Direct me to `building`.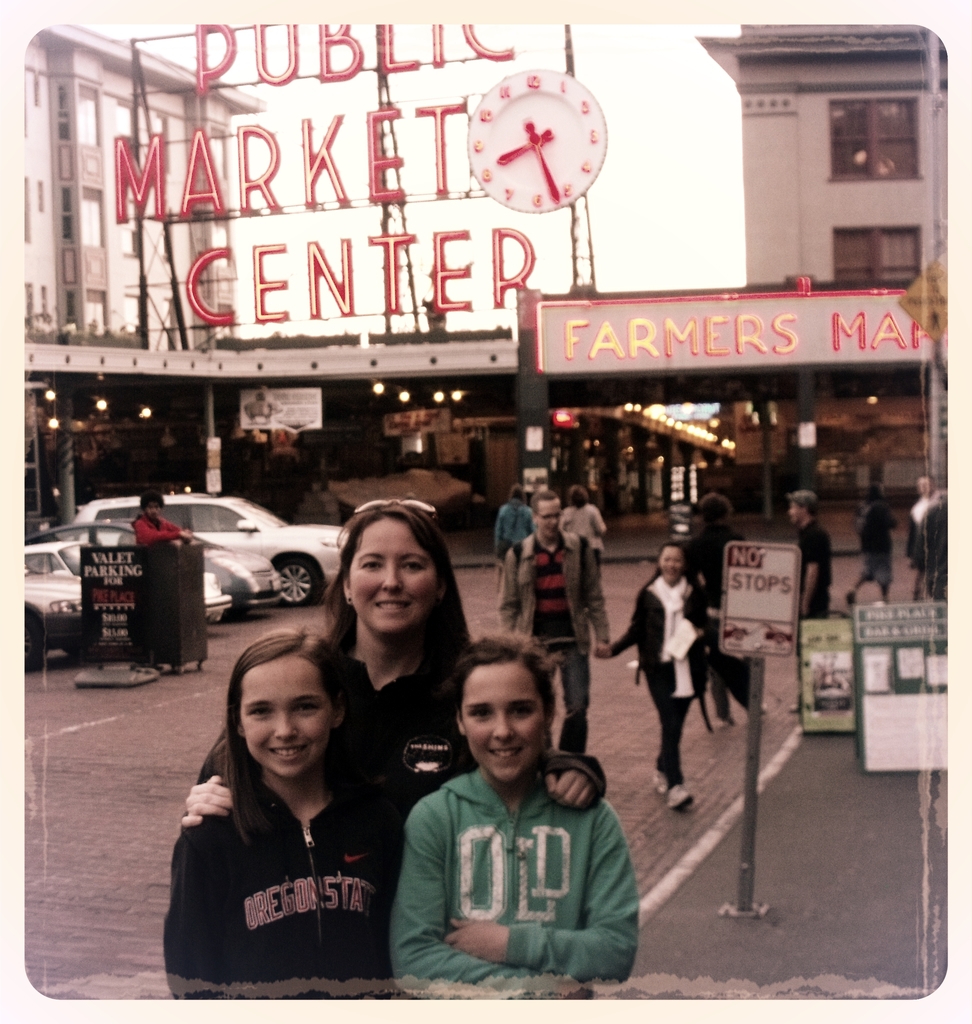
Direction: box=[22, 26, 271, 526].
